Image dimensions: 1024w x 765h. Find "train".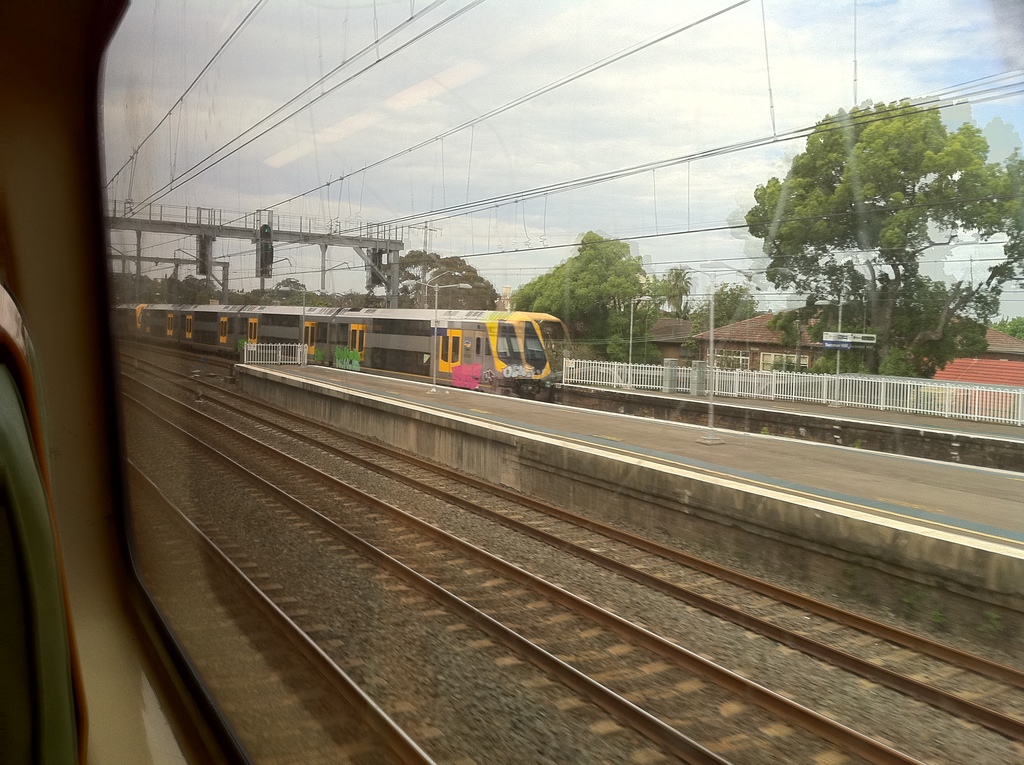
detection(527, 310, 575, 377).
